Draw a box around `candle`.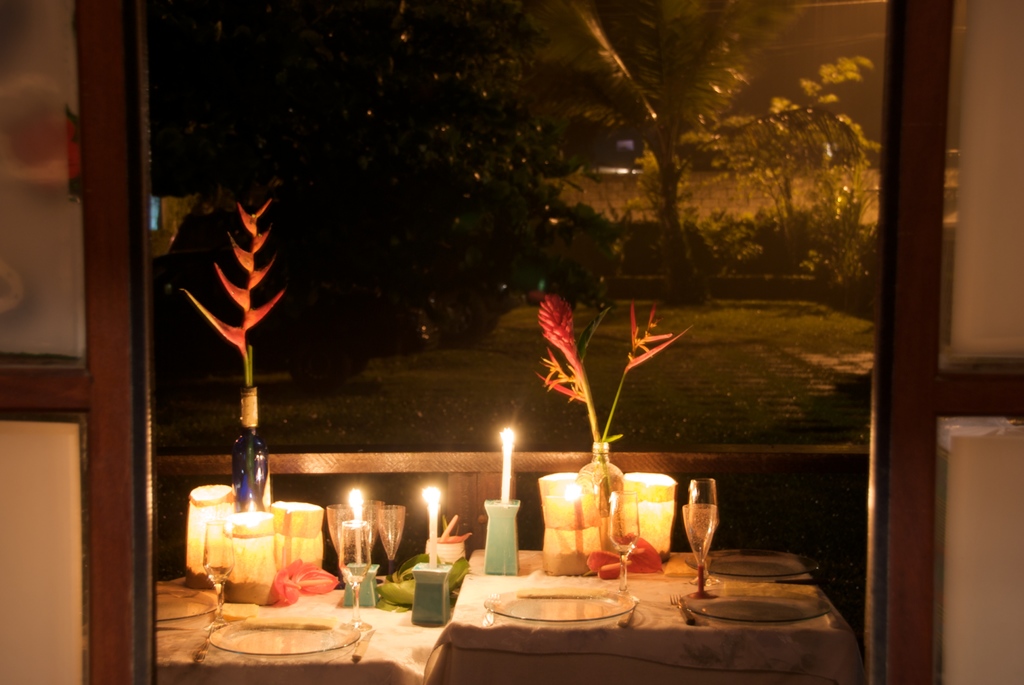
box(422, 485, 440, 565).
